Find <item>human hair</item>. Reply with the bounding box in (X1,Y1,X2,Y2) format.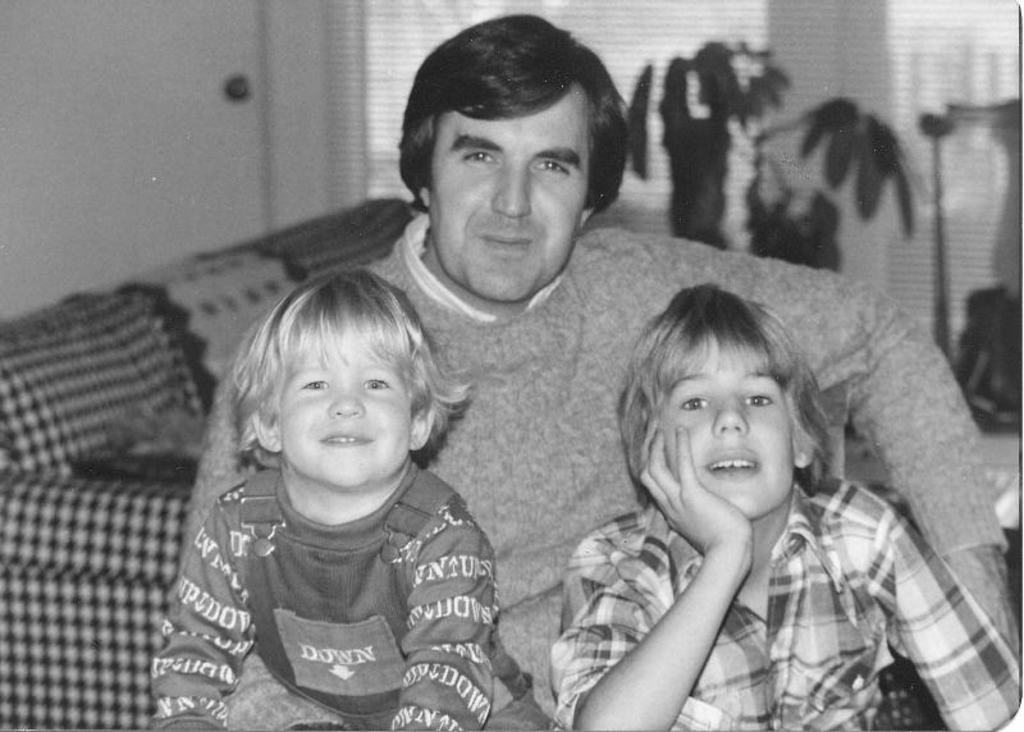
(620,279,837,520).
